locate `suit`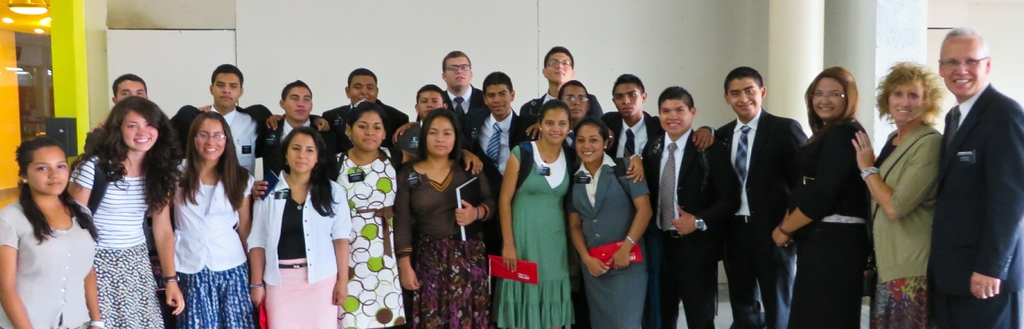
detection(522, 90, 563, 123)
